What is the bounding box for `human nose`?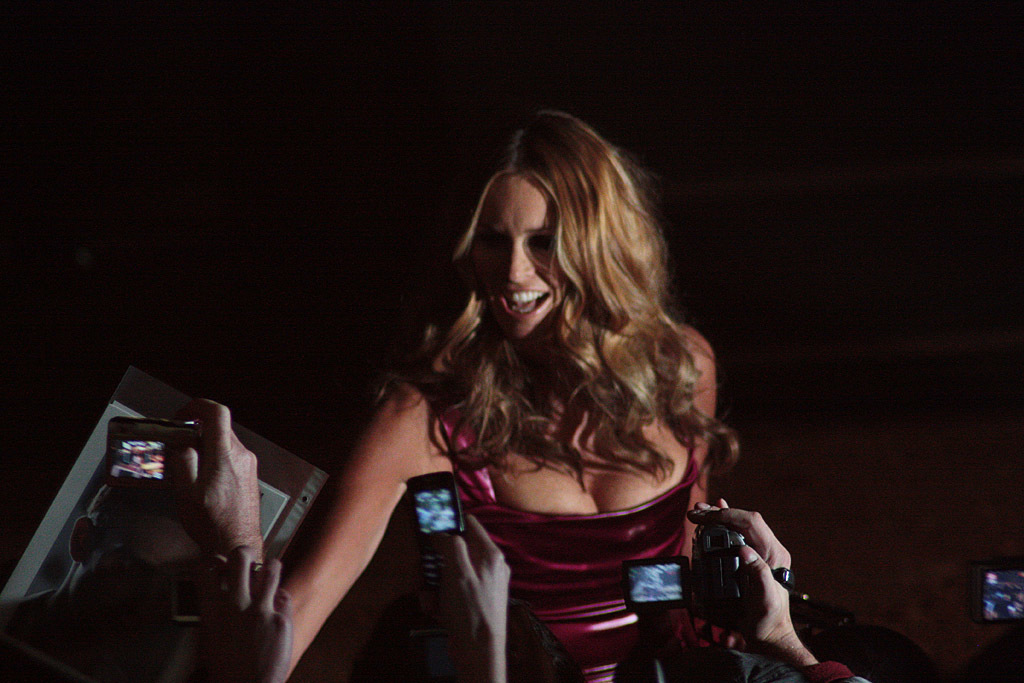
rect(504, 245, 535, 283).
